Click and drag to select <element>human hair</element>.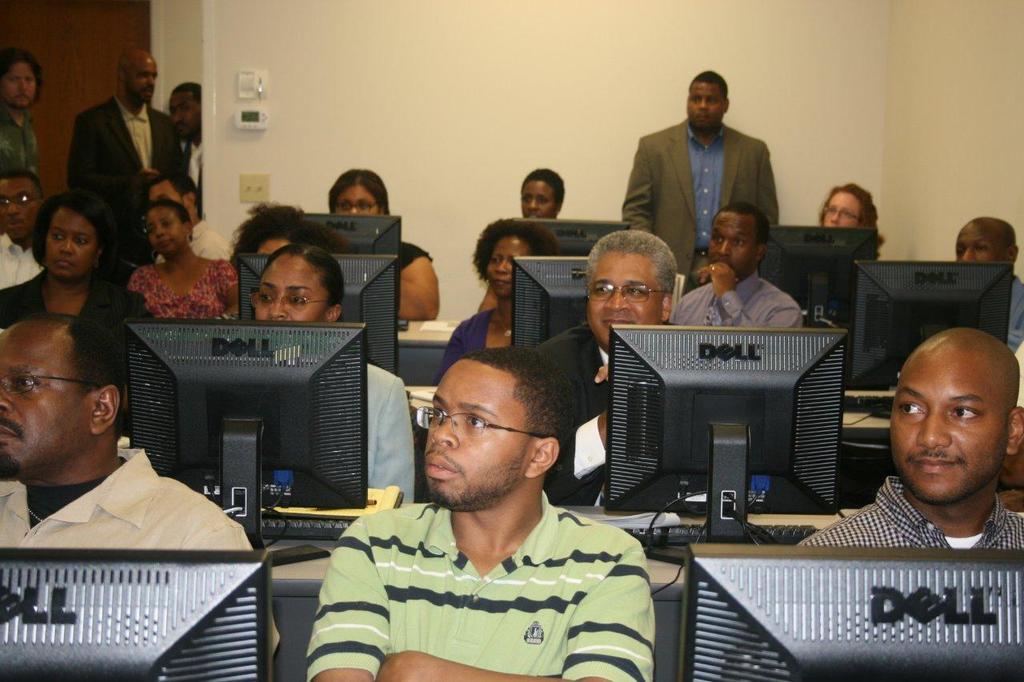
Selection: bbox=(688, 70, 729, 94).
